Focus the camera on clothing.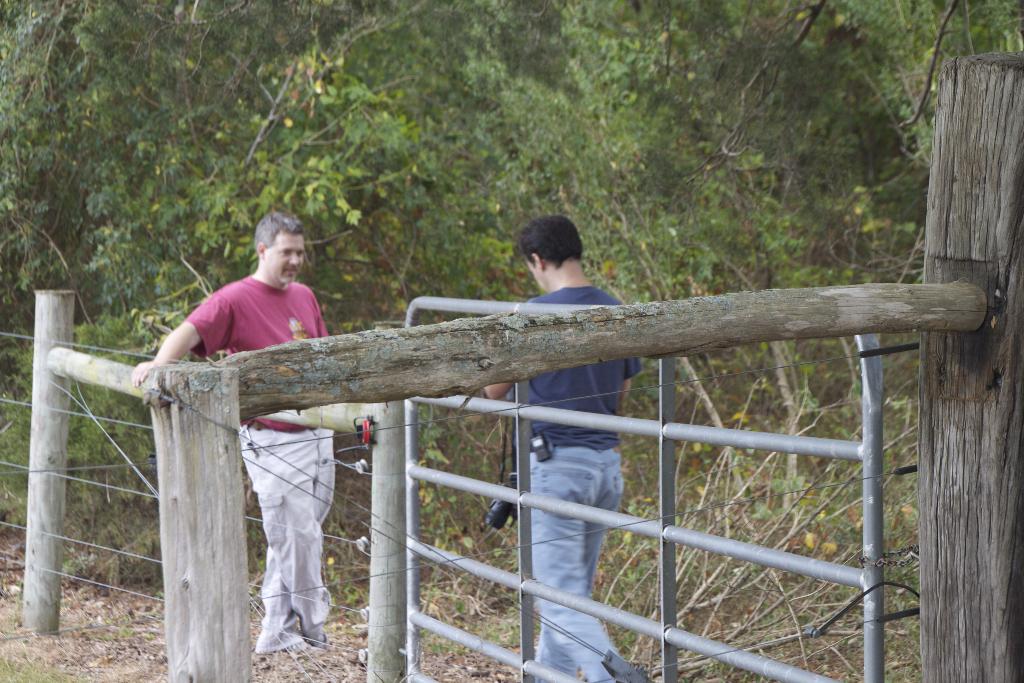
Focus region: [x1=181, y1=276, x2=333, y2=646].
